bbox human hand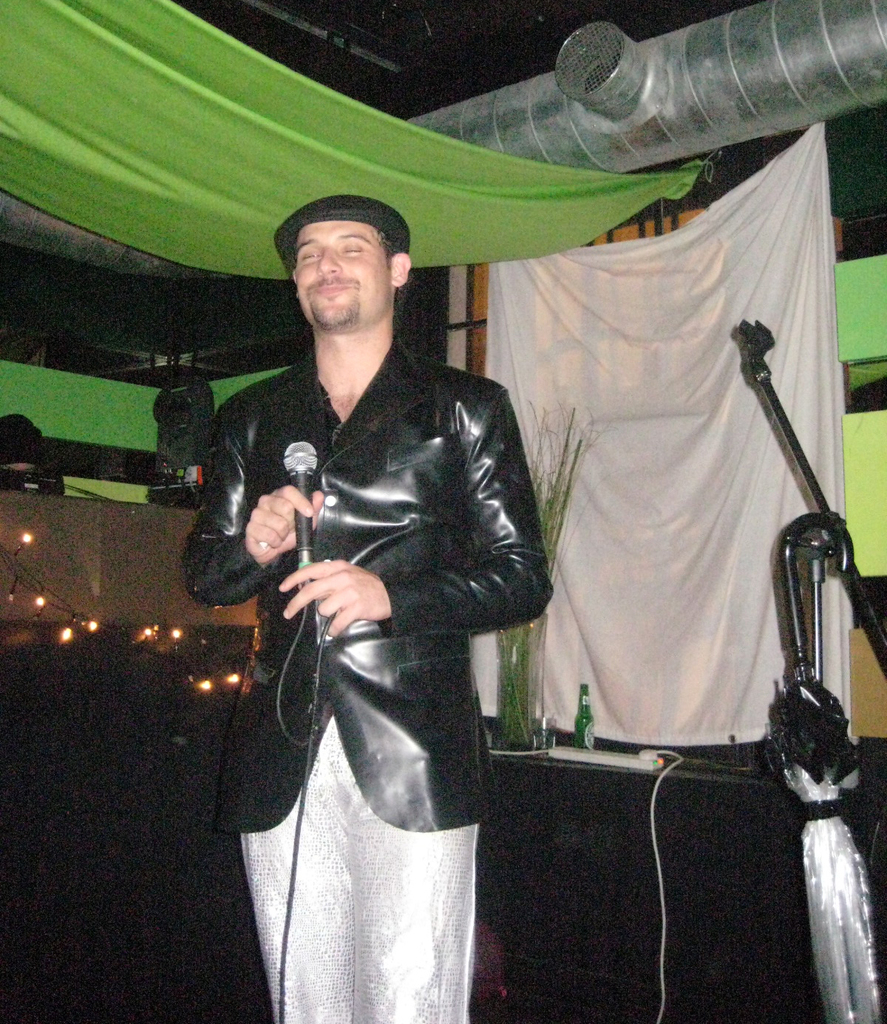
box(228, 477, 322, 581)
